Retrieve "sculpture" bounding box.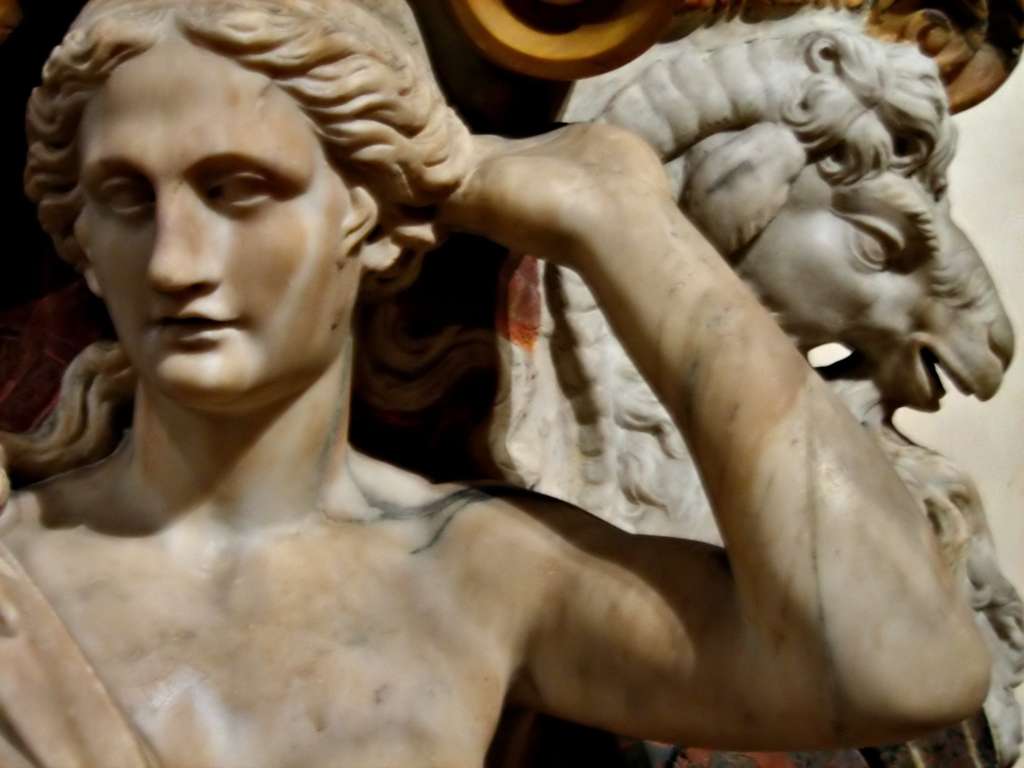
Bounding box: 0,0,1006,767.
